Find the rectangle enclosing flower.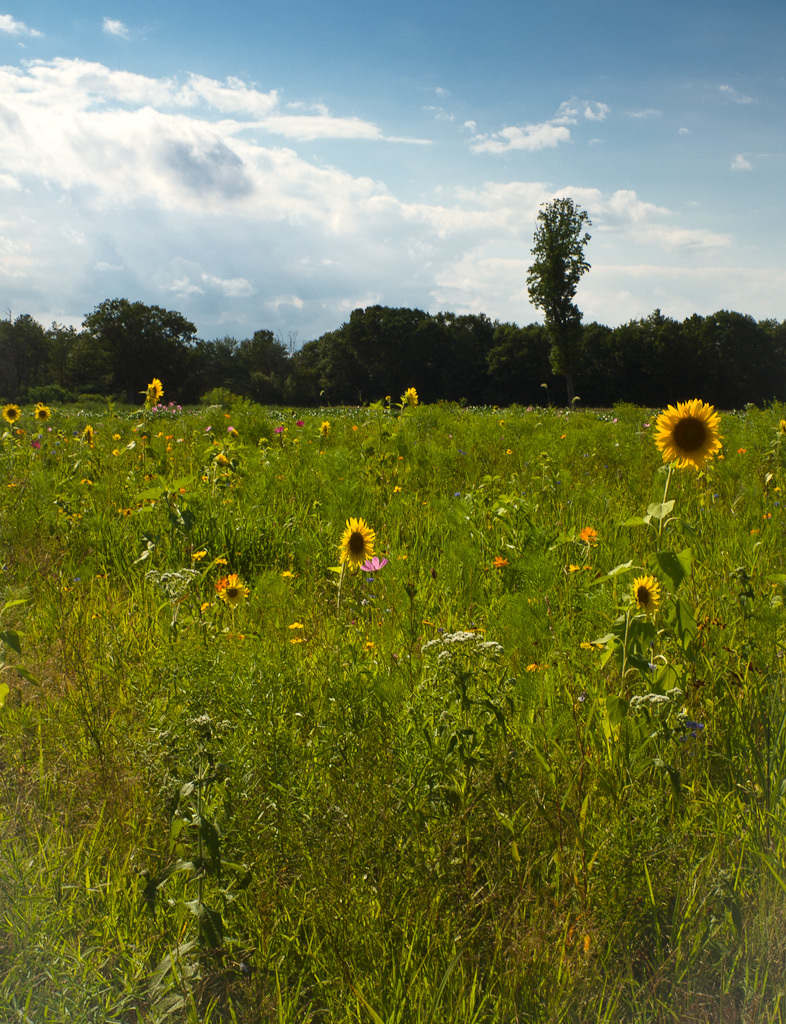
288,638,304,645.
